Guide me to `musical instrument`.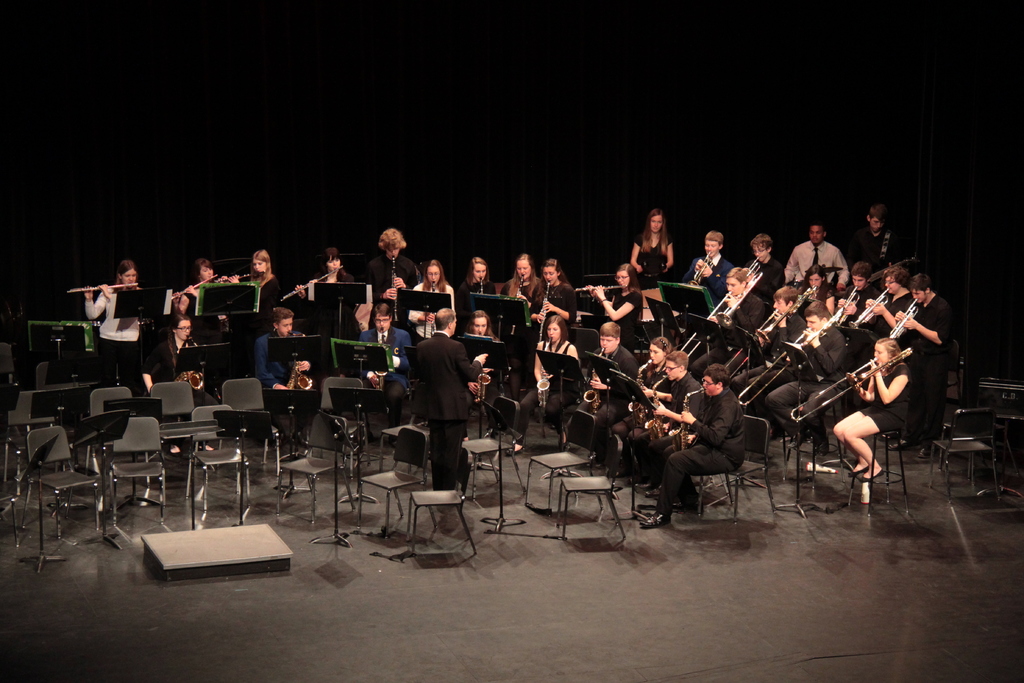
Guidance: left=282, top=331, right=314, bottom=393.
